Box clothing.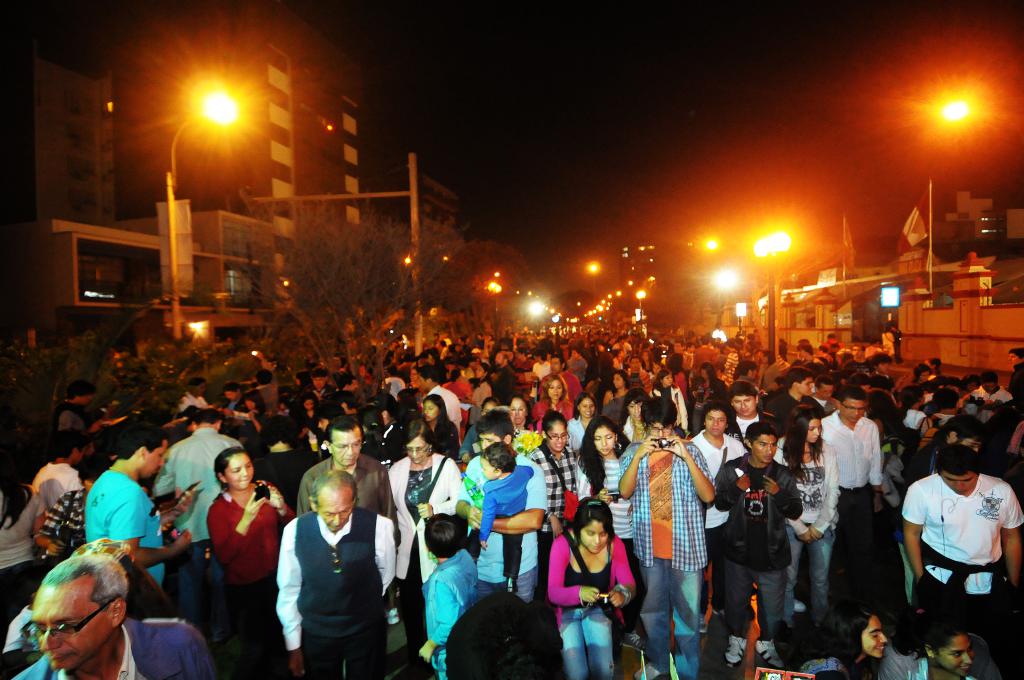
box(902, 408, 925, 433).
